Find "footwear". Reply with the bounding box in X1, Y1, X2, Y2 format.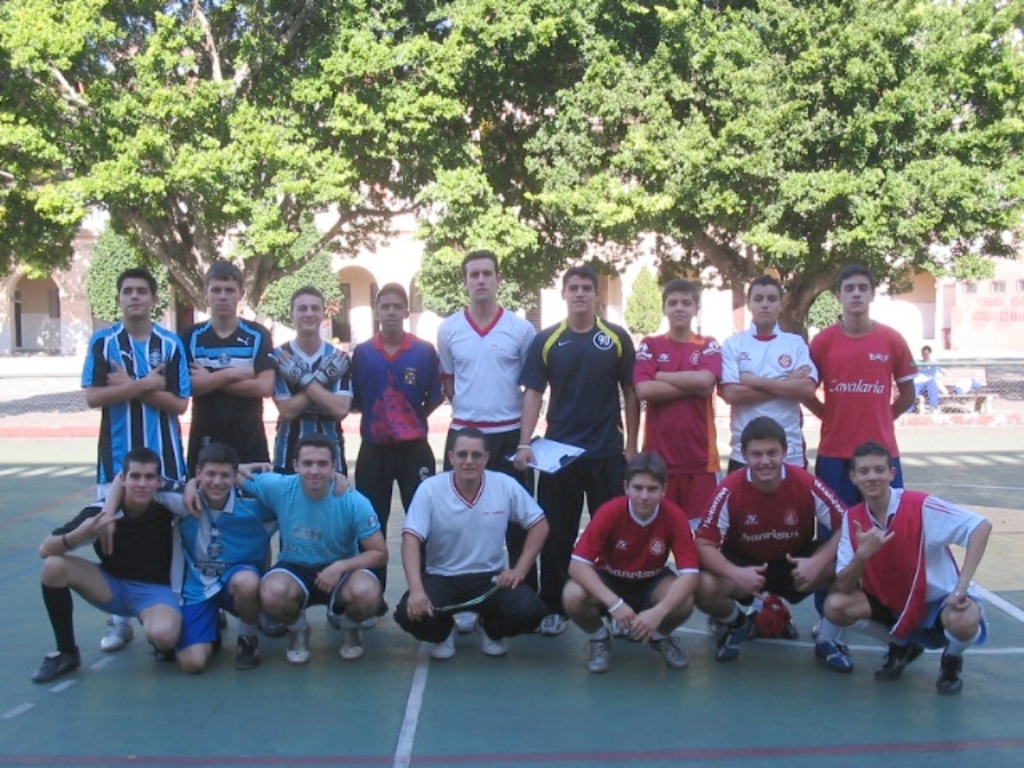
870, 642, 920, 678.
